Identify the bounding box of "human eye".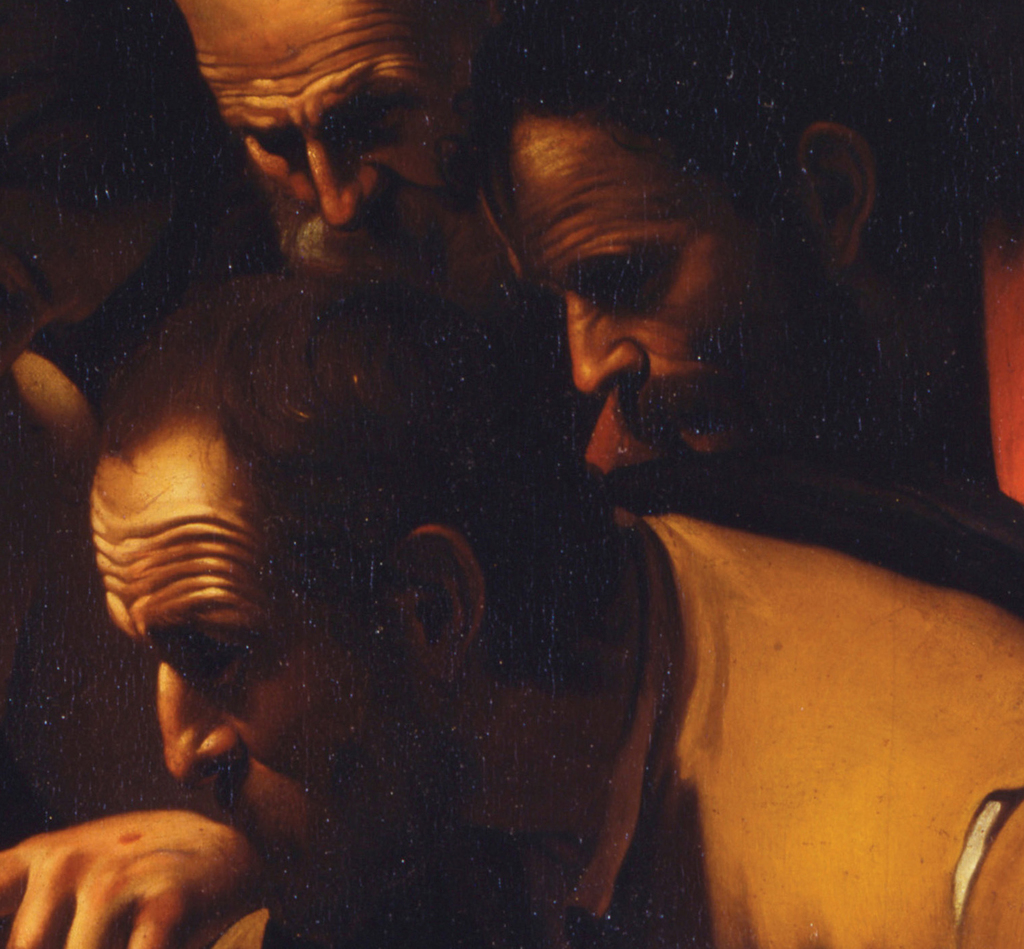
[x1=200, y1=634, x2=260, y2=682].
